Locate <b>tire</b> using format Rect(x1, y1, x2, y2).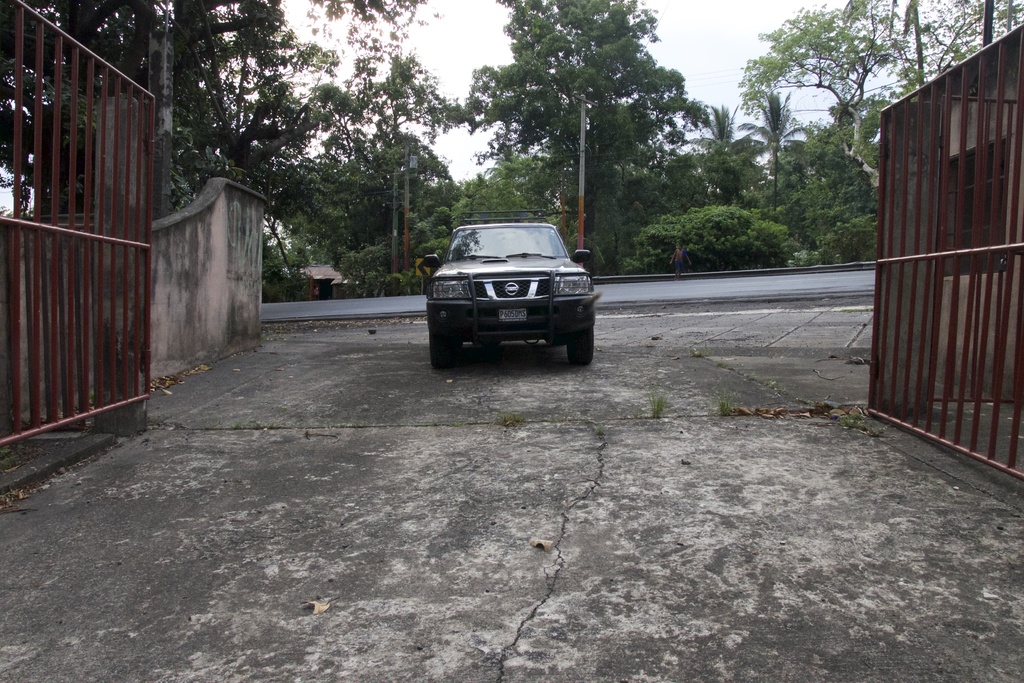
Rect(566, 327, 595, 370).
